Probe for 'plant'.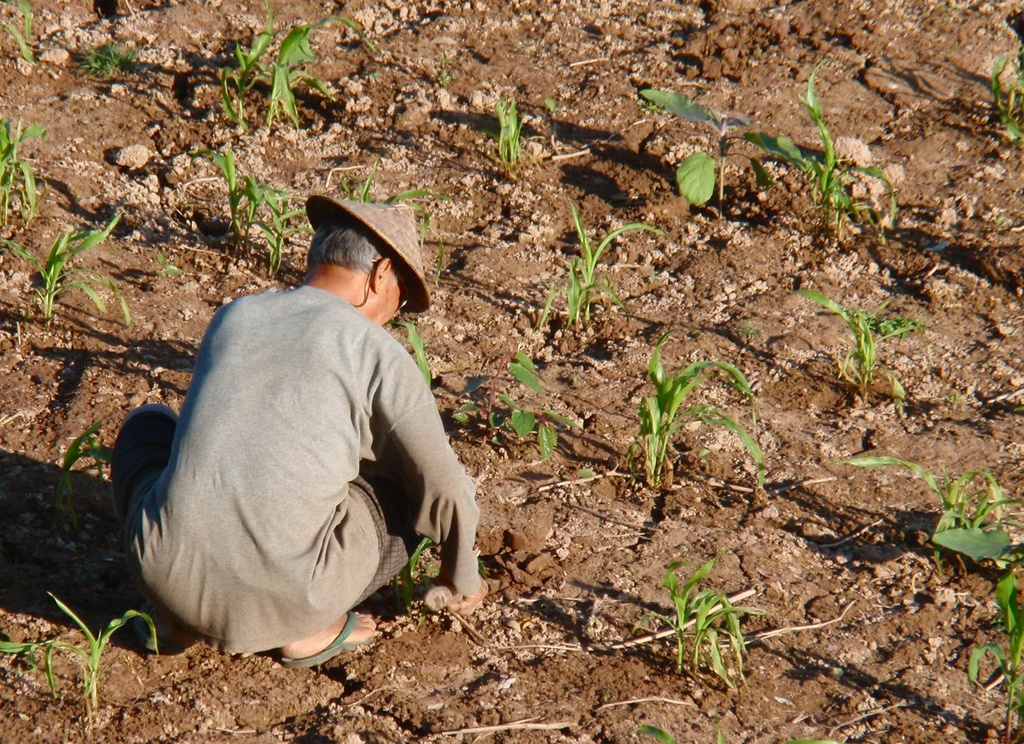
Probe result: (339,149,457,280).
